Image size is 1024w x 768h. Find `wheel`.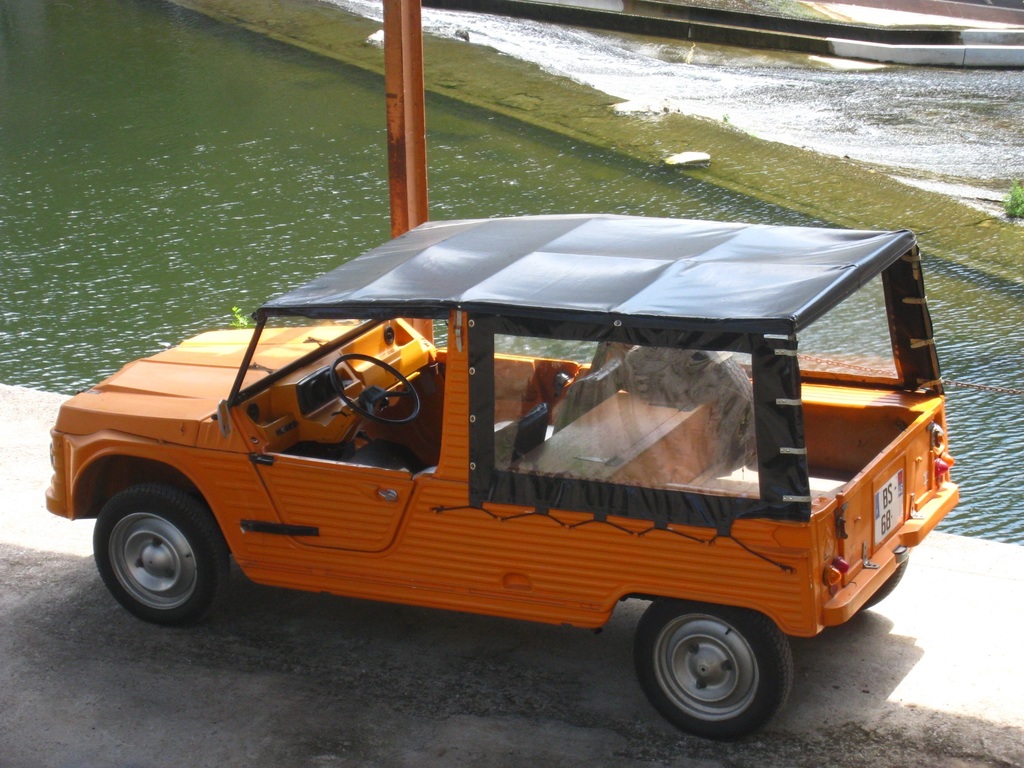
[x1=623, y1=611, x2=788, y2=737].
